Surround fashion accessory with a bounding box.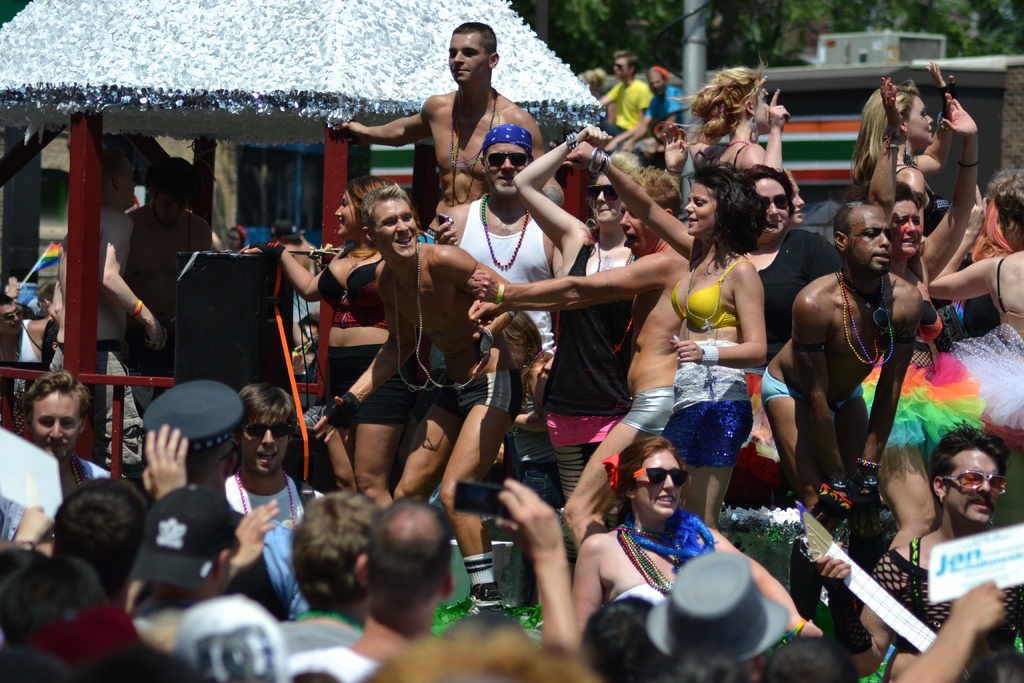
831 264 899 368.
